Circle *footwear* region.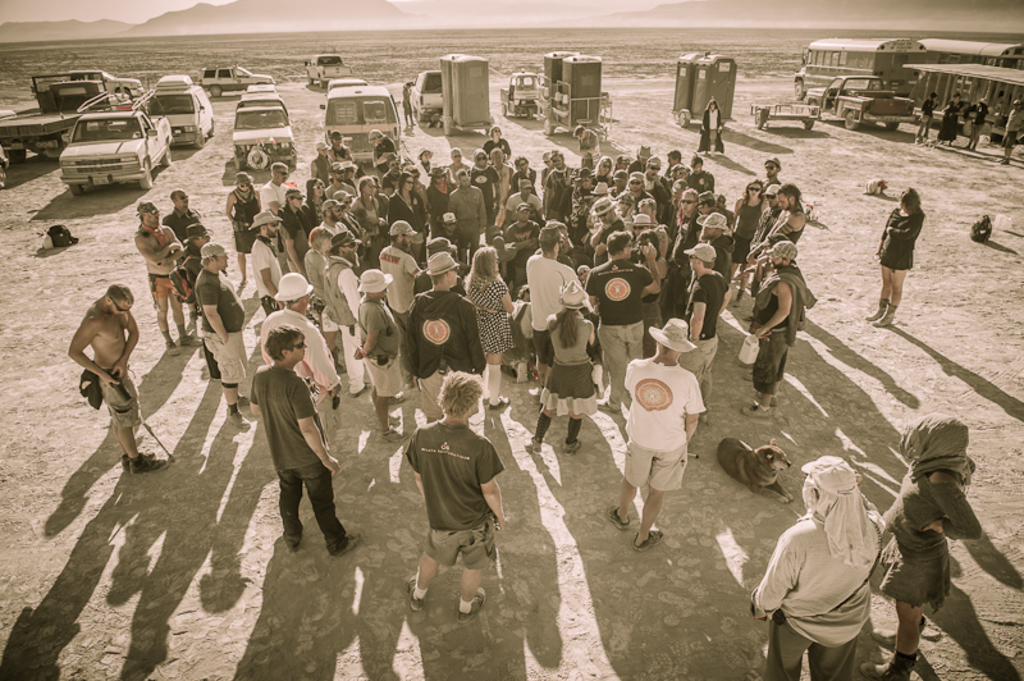
Region: [left=873, top=305, right=892, bottom=330].
